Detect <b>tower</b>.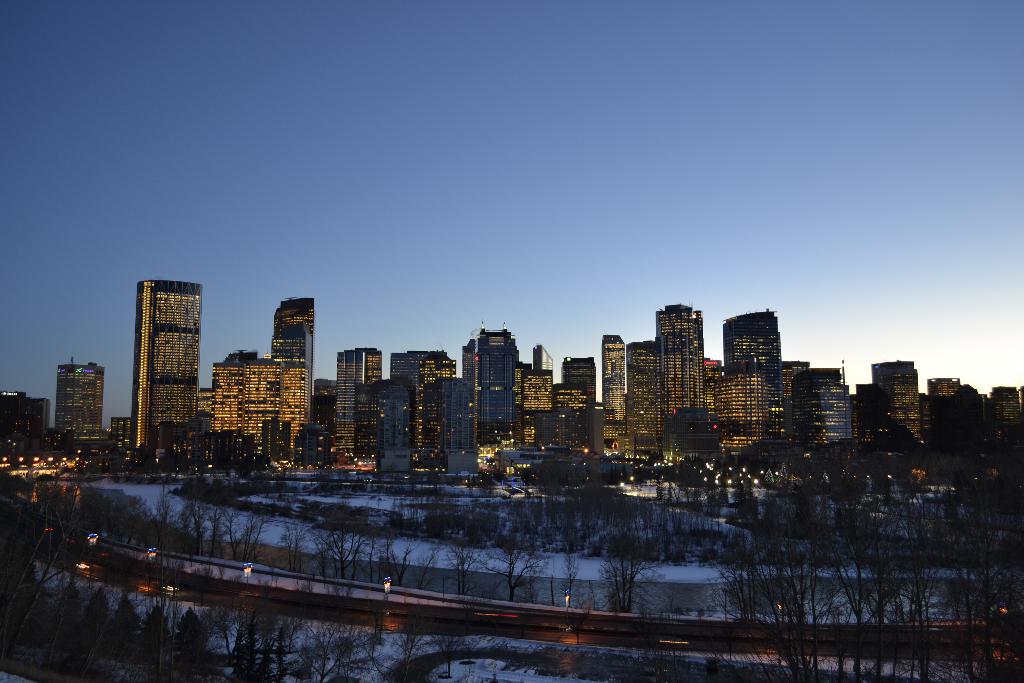
Detected at select_region(533, 344, 557, 366).
